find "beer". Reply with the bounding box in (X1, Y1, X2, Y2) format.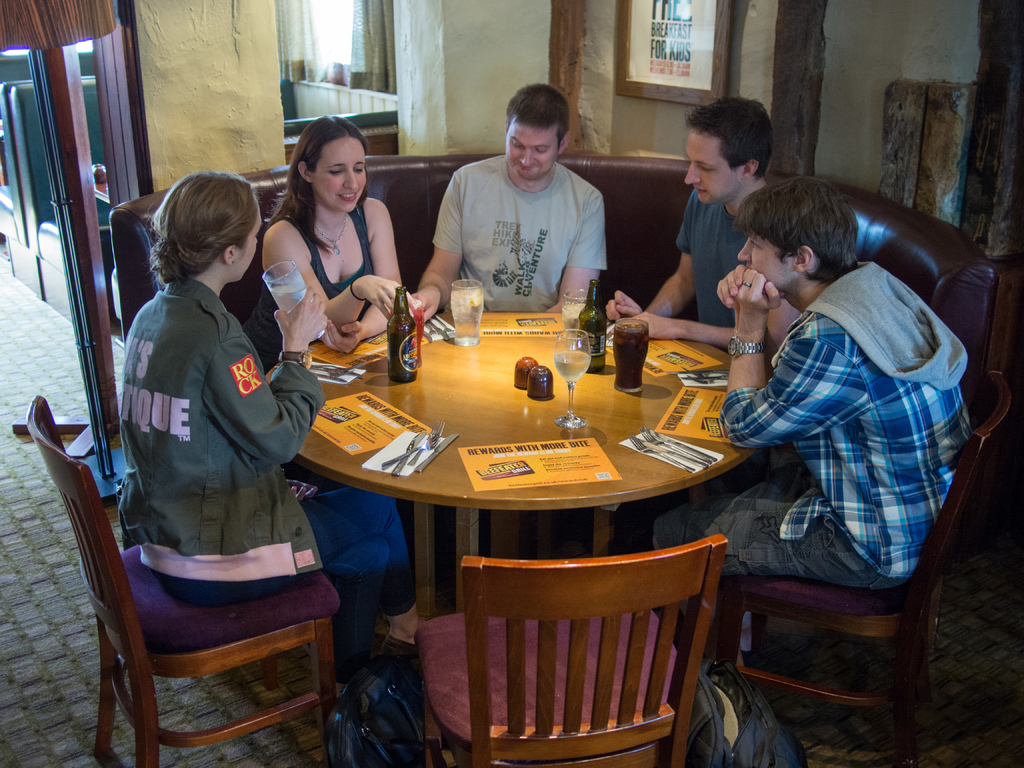
(576, 281, 614, 365).
